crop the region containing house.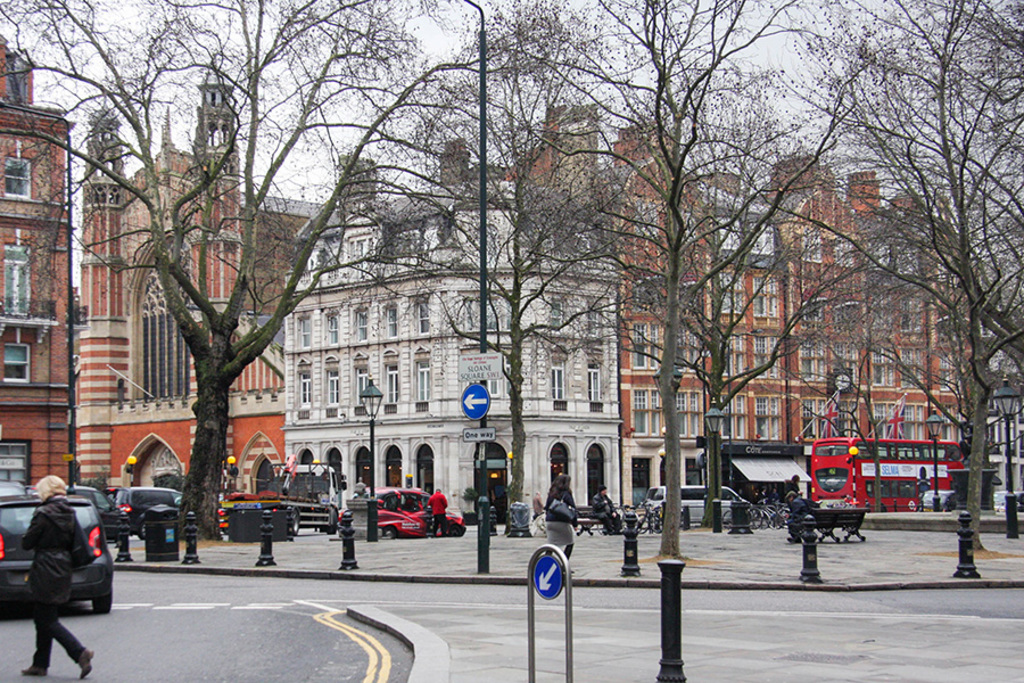
Crop region: <bbox>850, 165, 930, 435</bbox>.
